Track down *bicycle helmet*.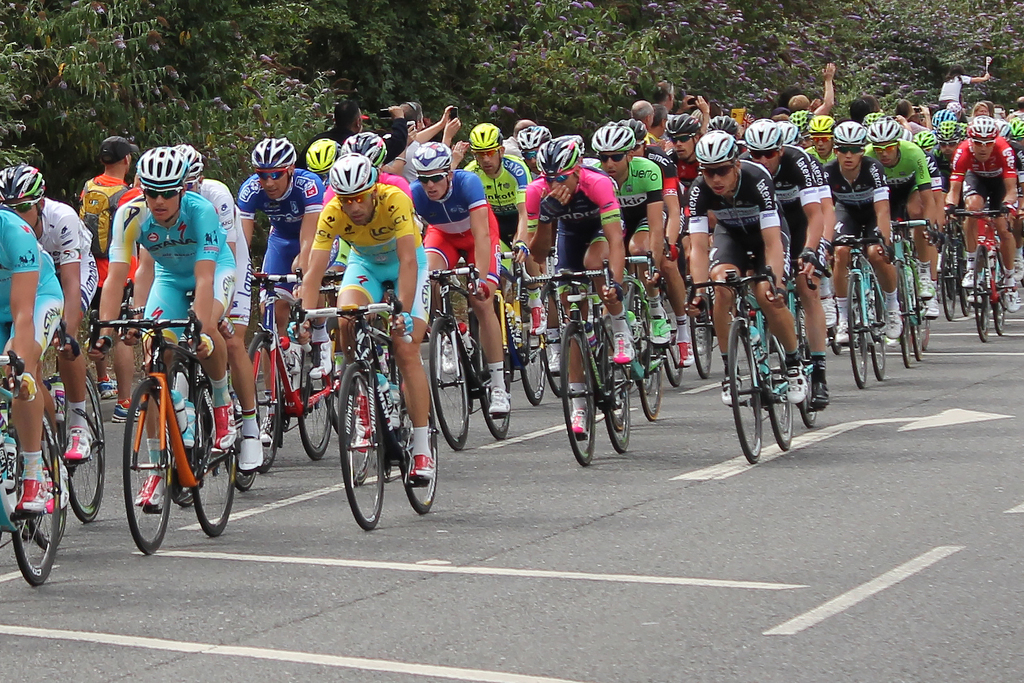
Tracked to crop(932, 110, 959, 124).
